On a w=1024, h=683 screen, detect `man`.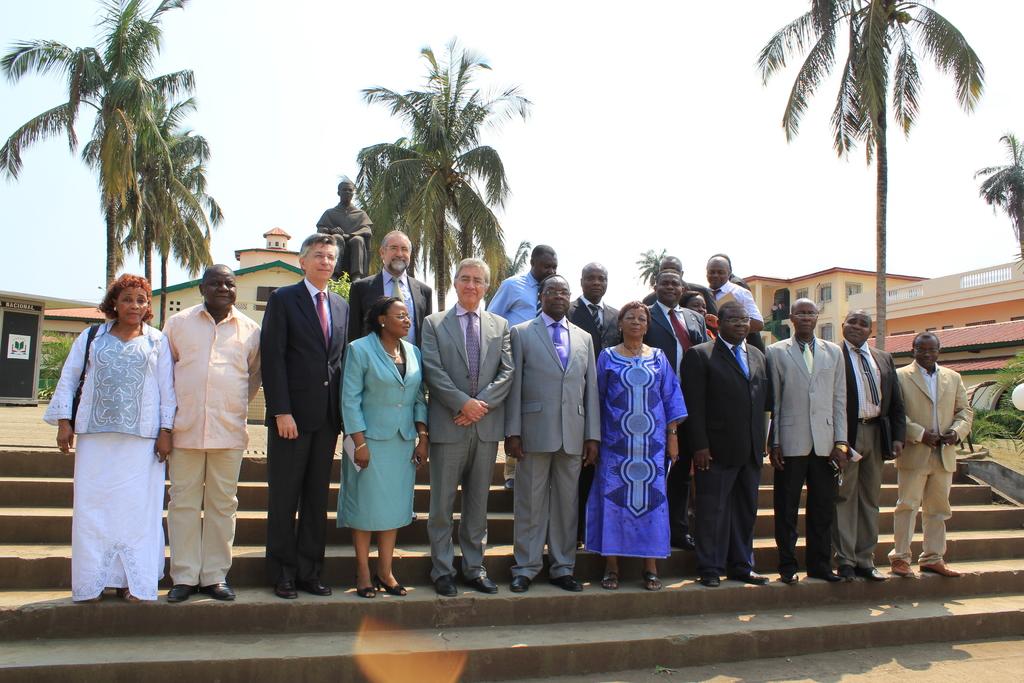
l=484, t=244, r=562, b=493.
